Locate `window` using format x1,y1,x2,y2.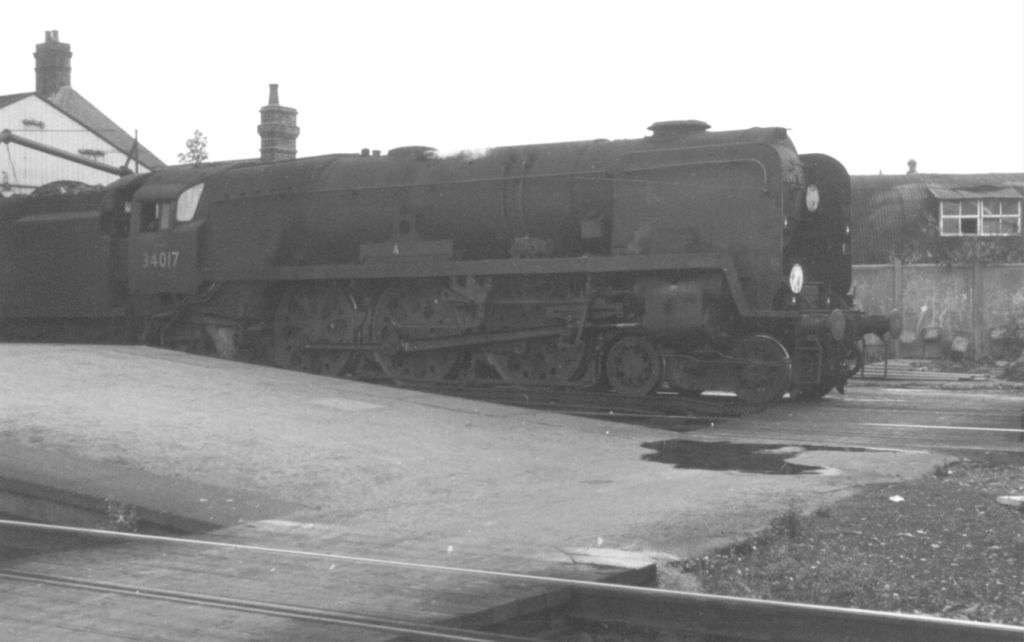
977,196,1021,236.
